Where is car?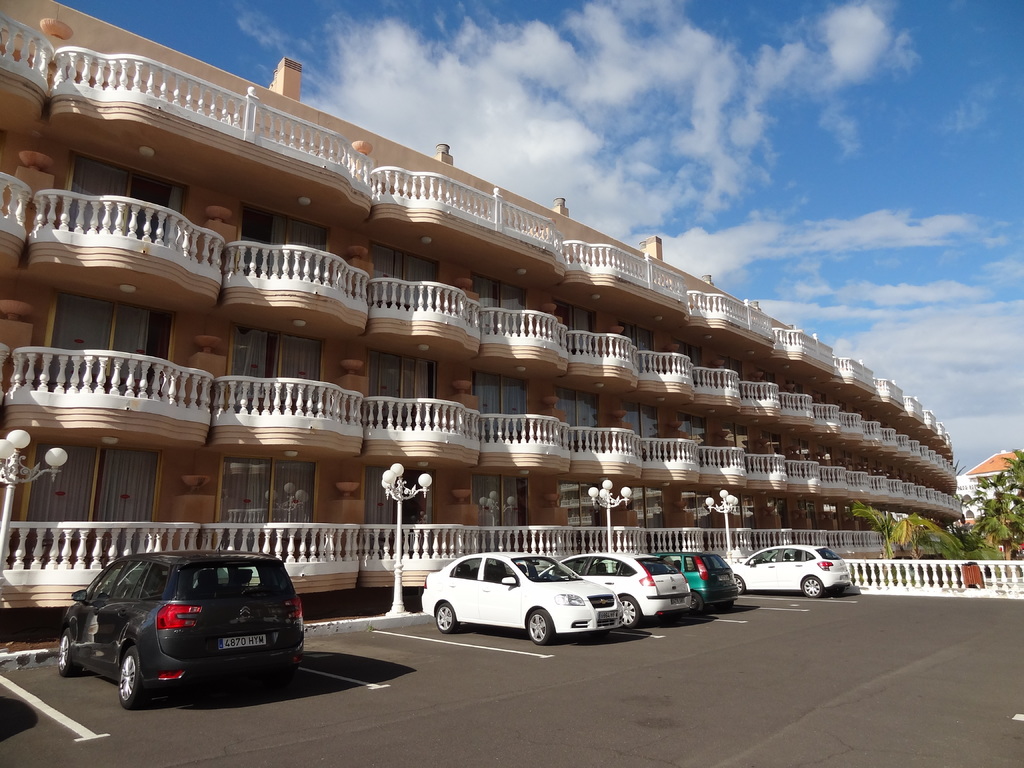
rect(730, 542, 851, 598).
